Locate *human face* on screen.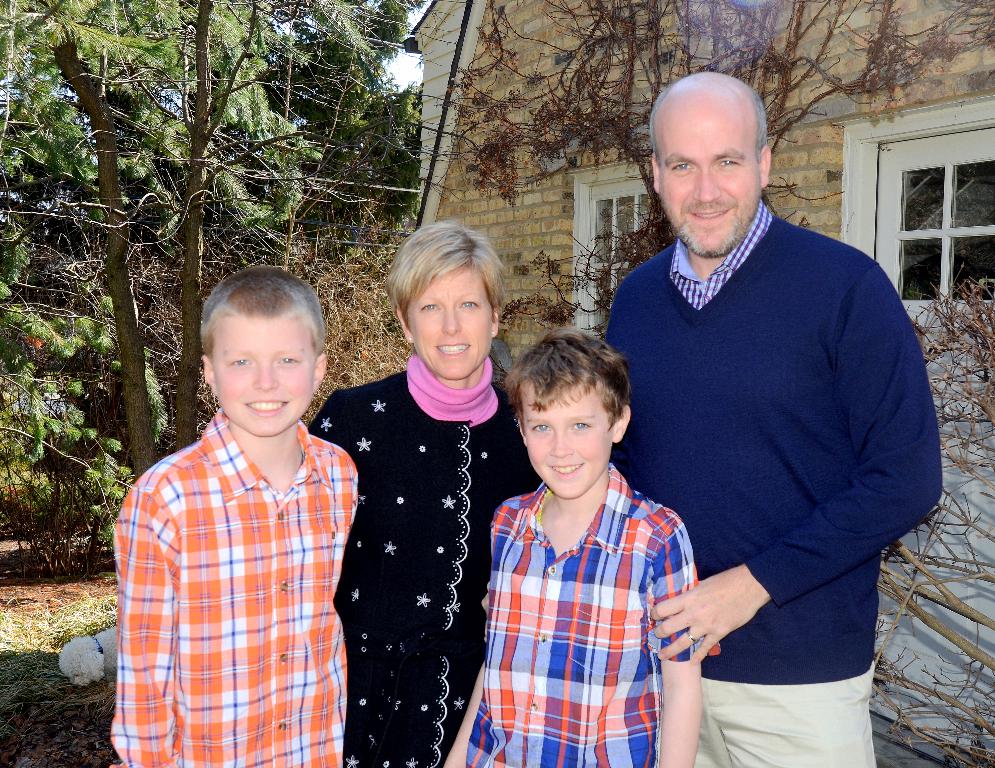
On screen at [411,265,492,376].
